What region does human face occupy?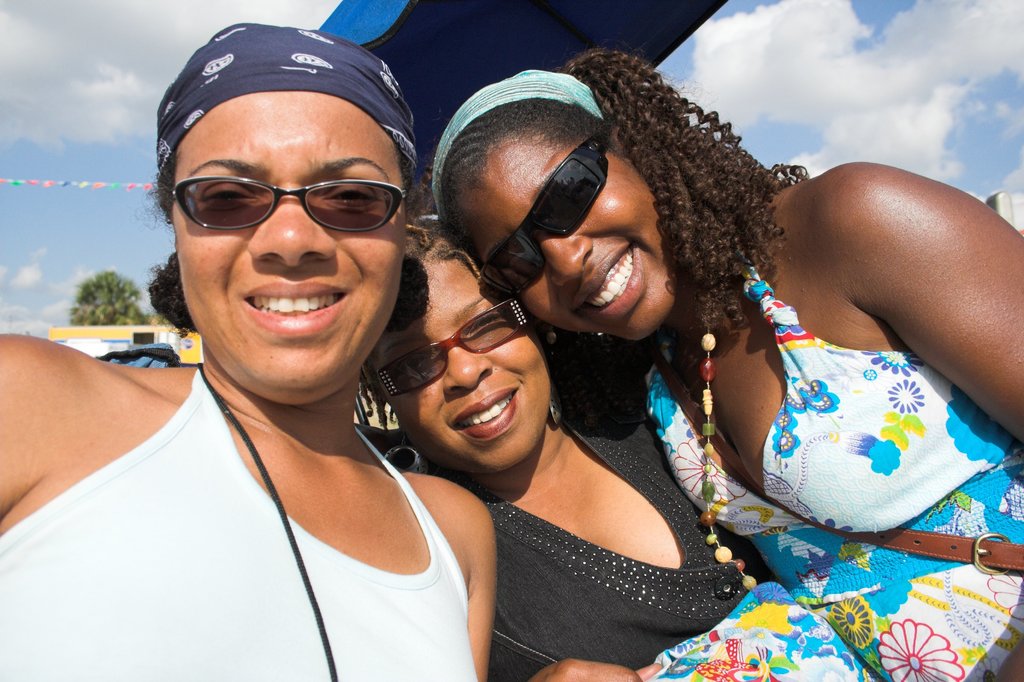
select_region(367, 261, 550, 479).
